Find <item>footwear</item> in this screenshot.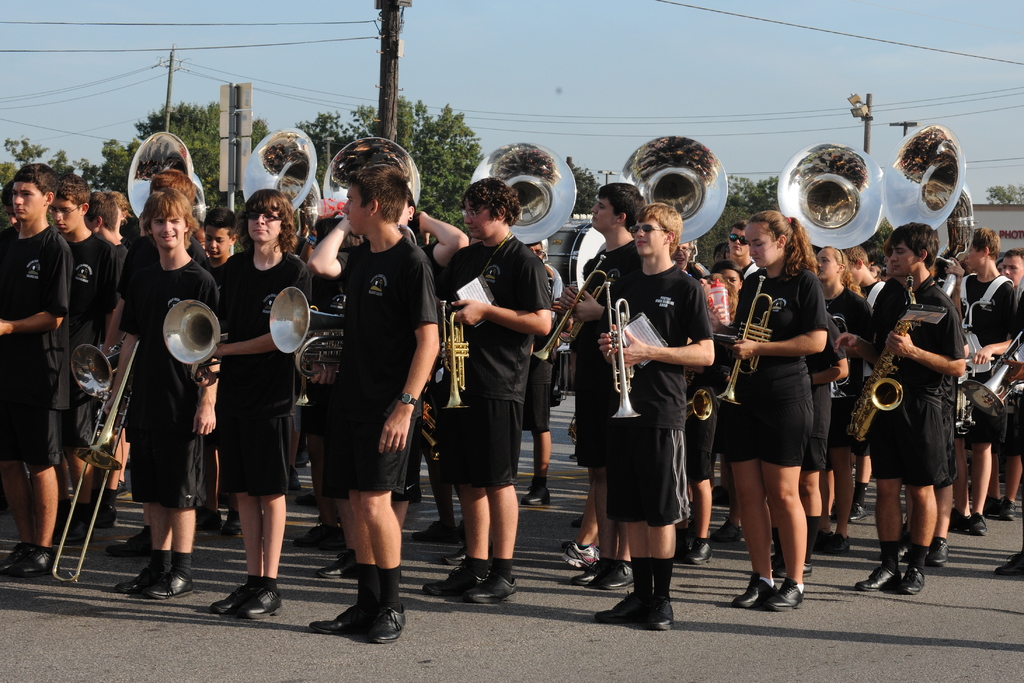
The bounding box for <item>footwear</item> is [307, 607, 353, 635].
